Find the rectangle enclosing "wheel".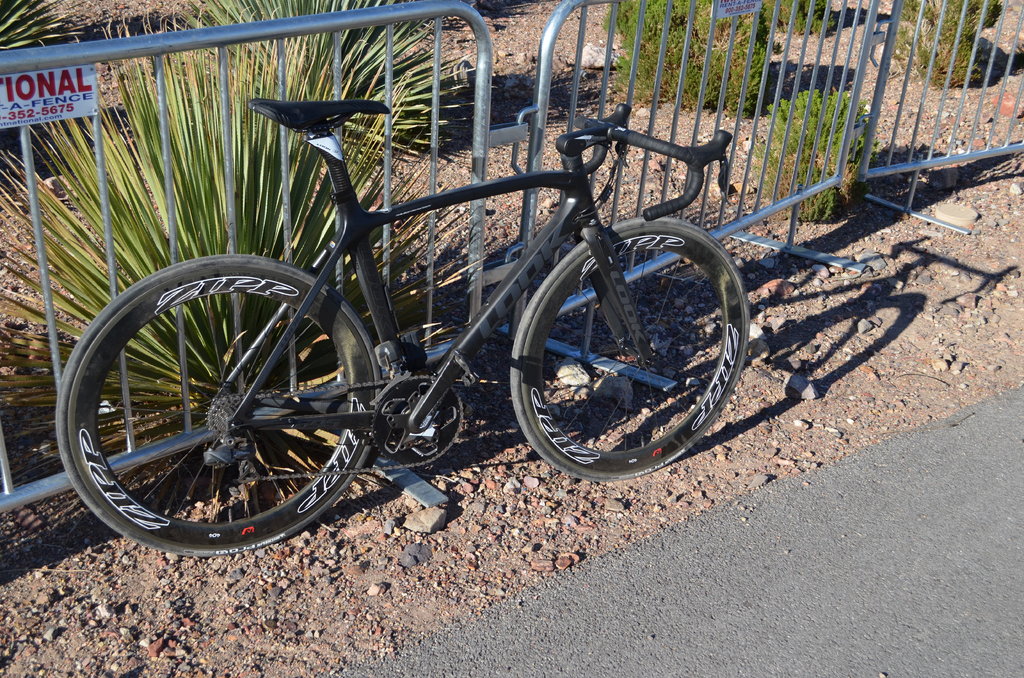
(56, 254, 380, 556).
